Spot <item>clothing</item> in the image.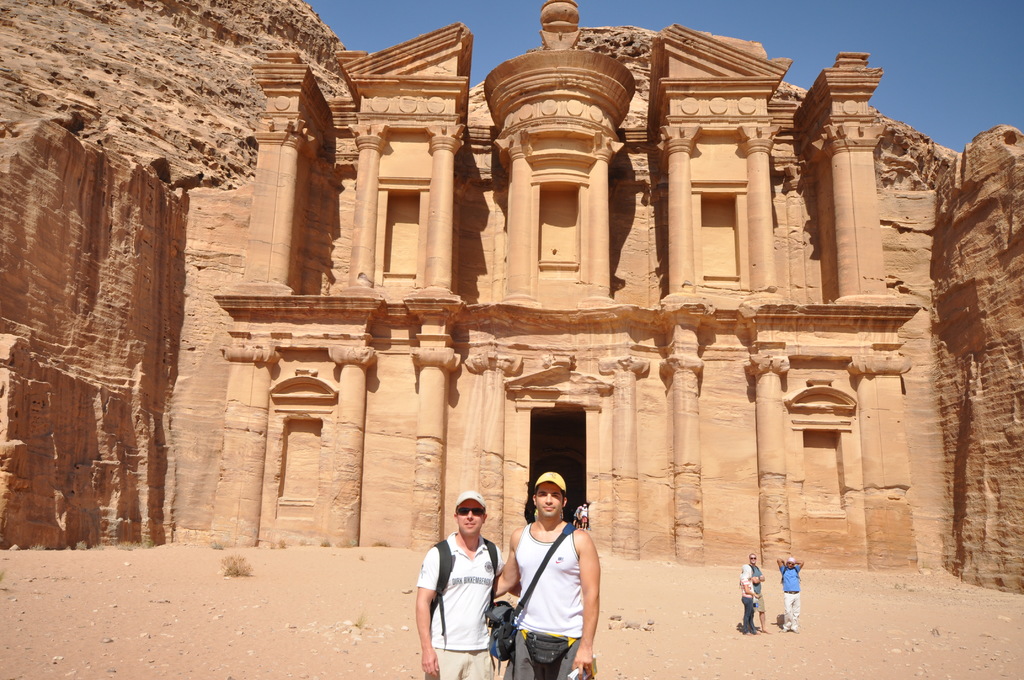
<item>clothing</item> found at 582 505 587 521.
